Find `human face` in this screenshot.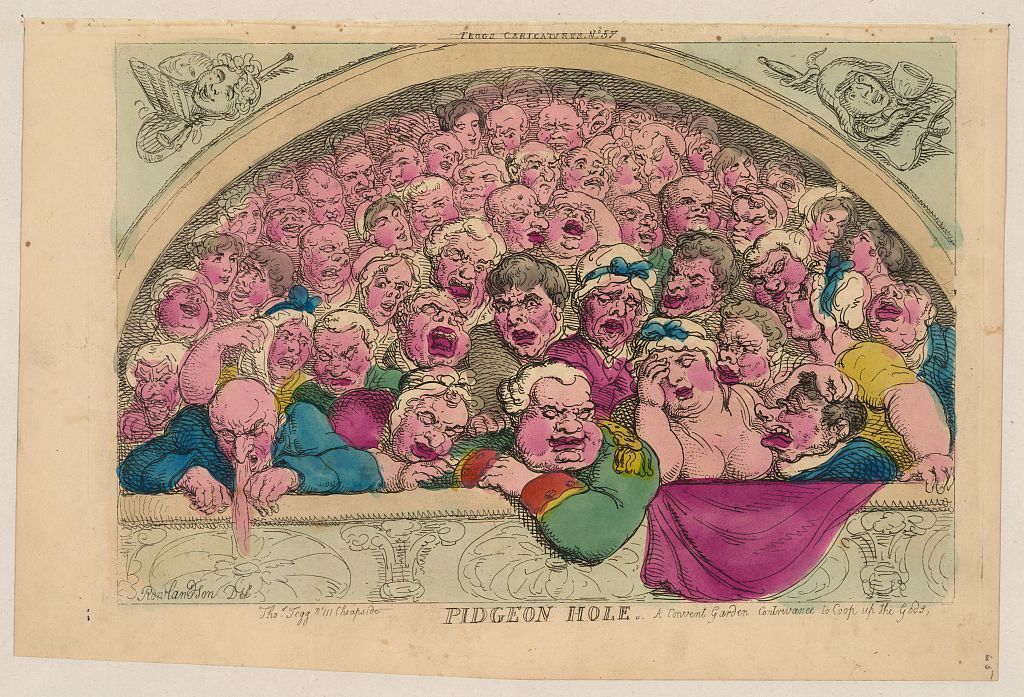
The bounding box for `human face` is {"x1": 658, "y1": 348, "x2": 713, "y2": 418}.
